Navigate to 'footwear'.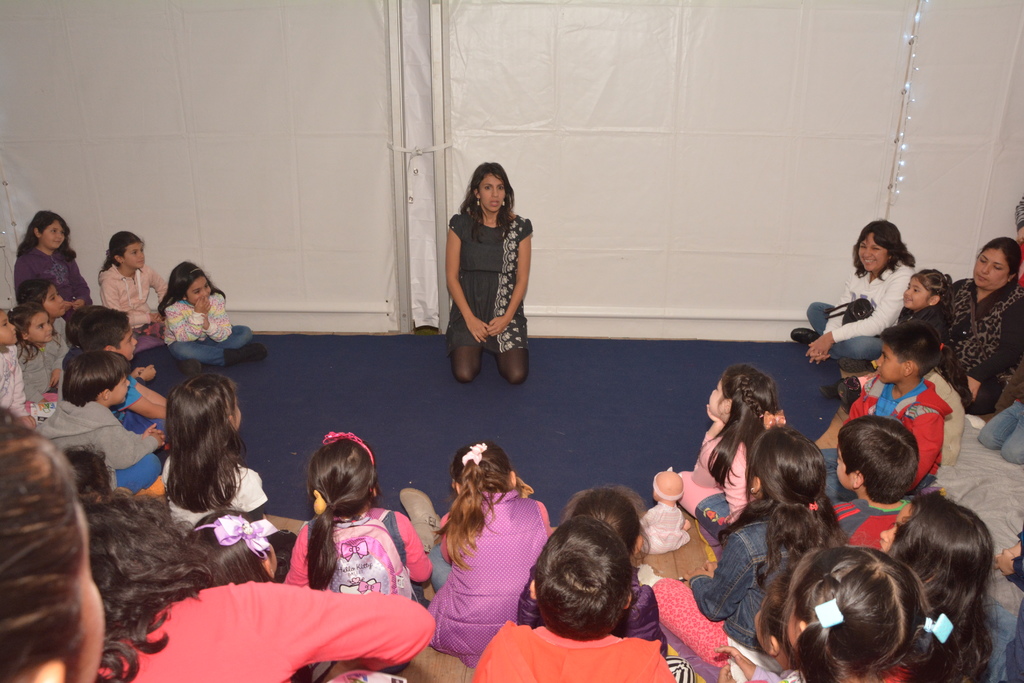
Navigation target: l=184, t=357, r=199, b=368.
